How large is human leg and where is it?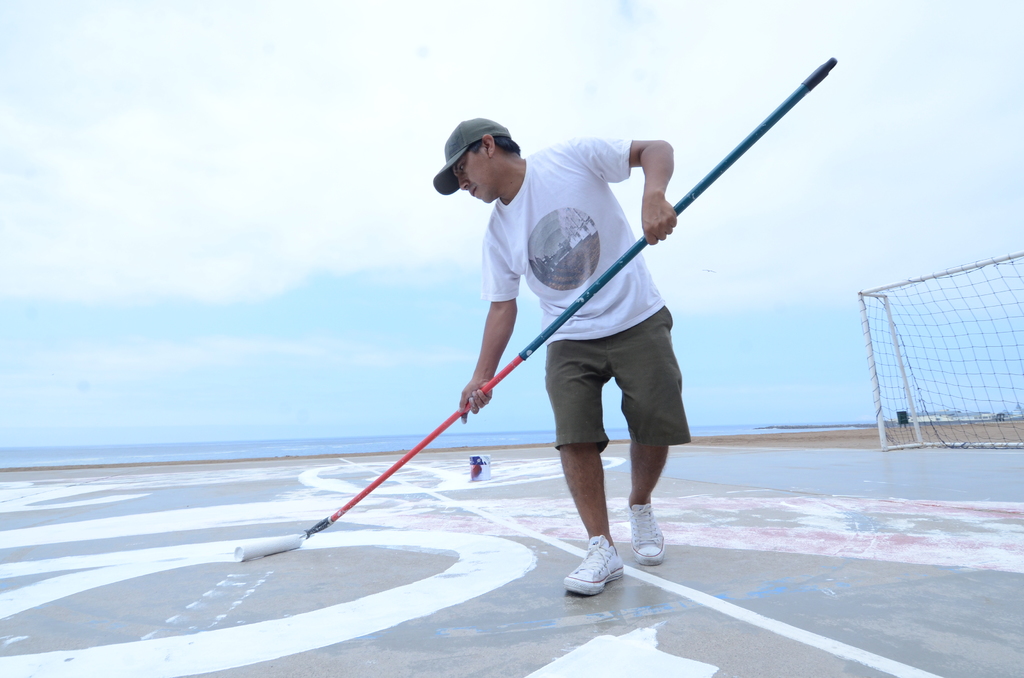
Bounding box: box(563, 339, 622, 600).
